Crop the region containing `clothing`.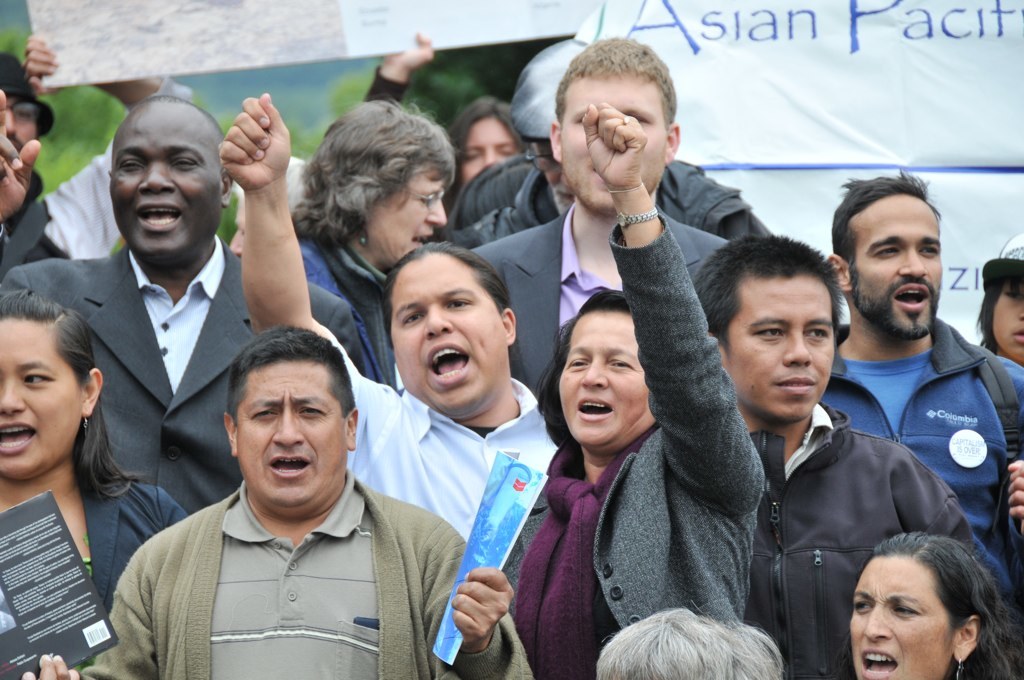
Crop region: 71/478/188/624.
